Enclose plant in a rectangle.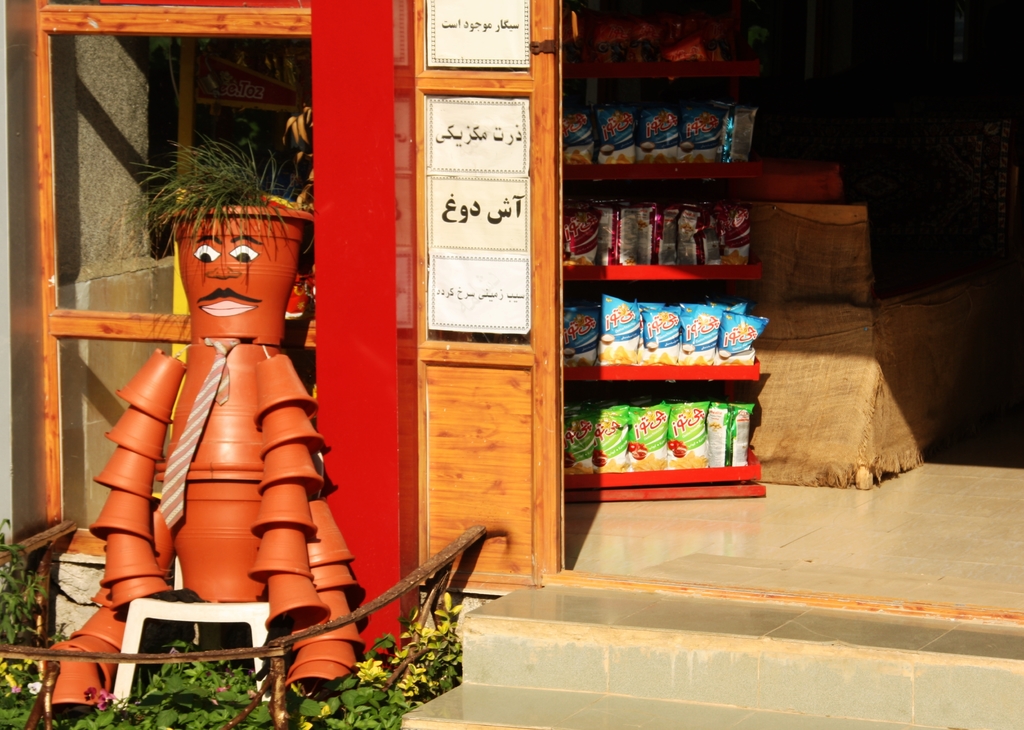
BBox(381, 580, 468, 702).
